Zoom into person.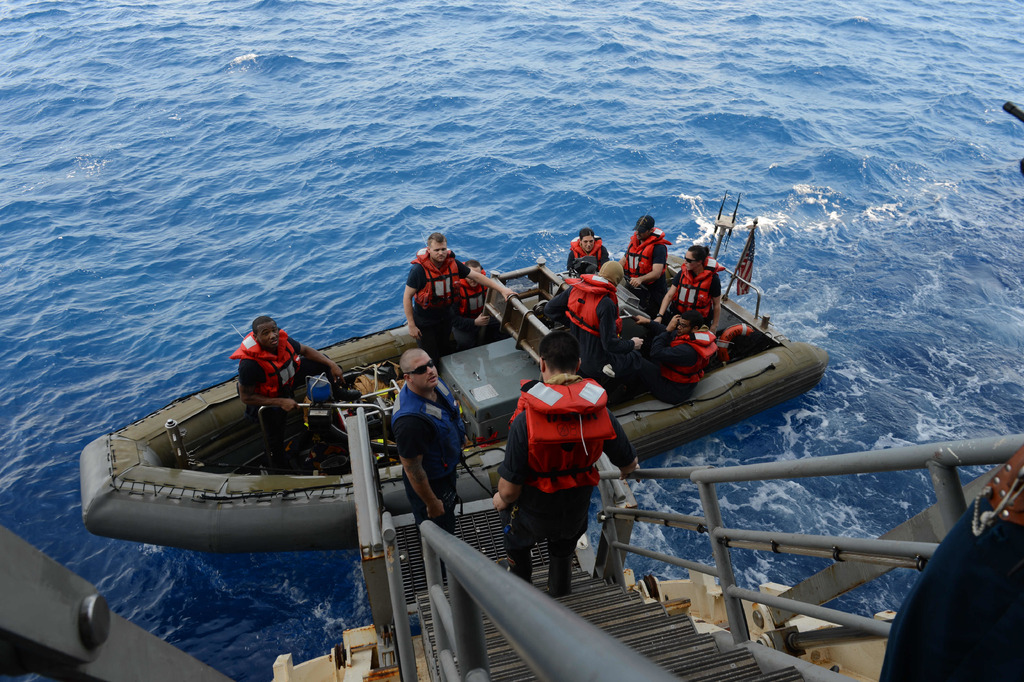
Zoom target: (x1=540, y1=256, x2=631, y2=355).
